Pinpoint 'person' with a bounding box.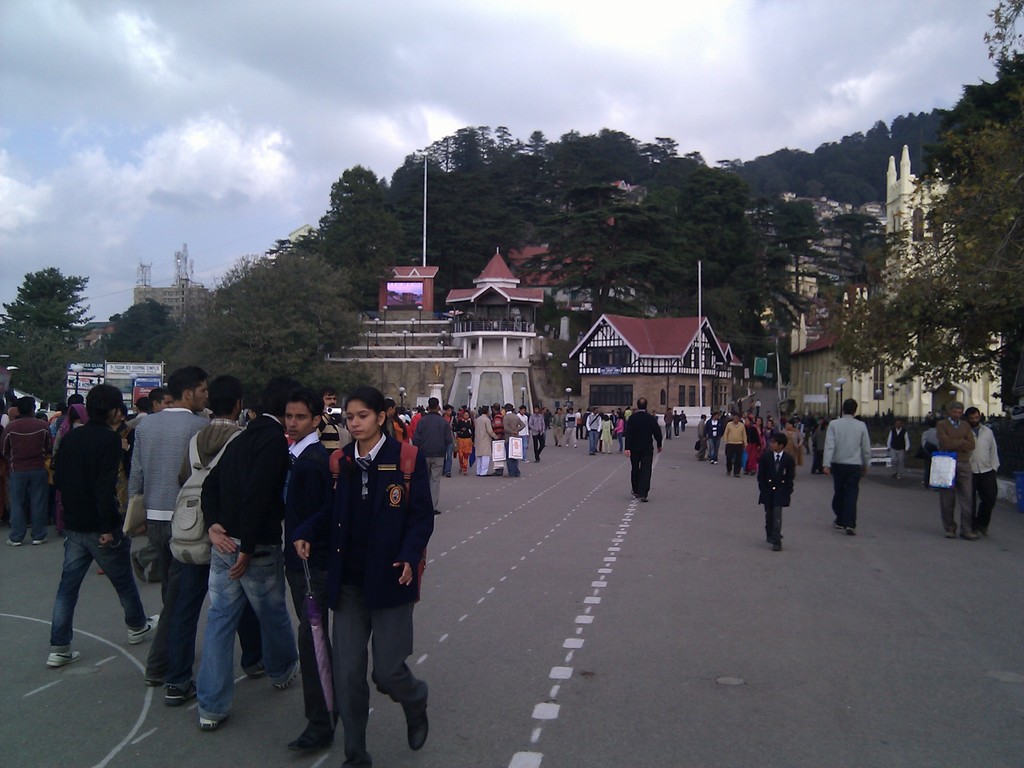
922:422:939:484.
